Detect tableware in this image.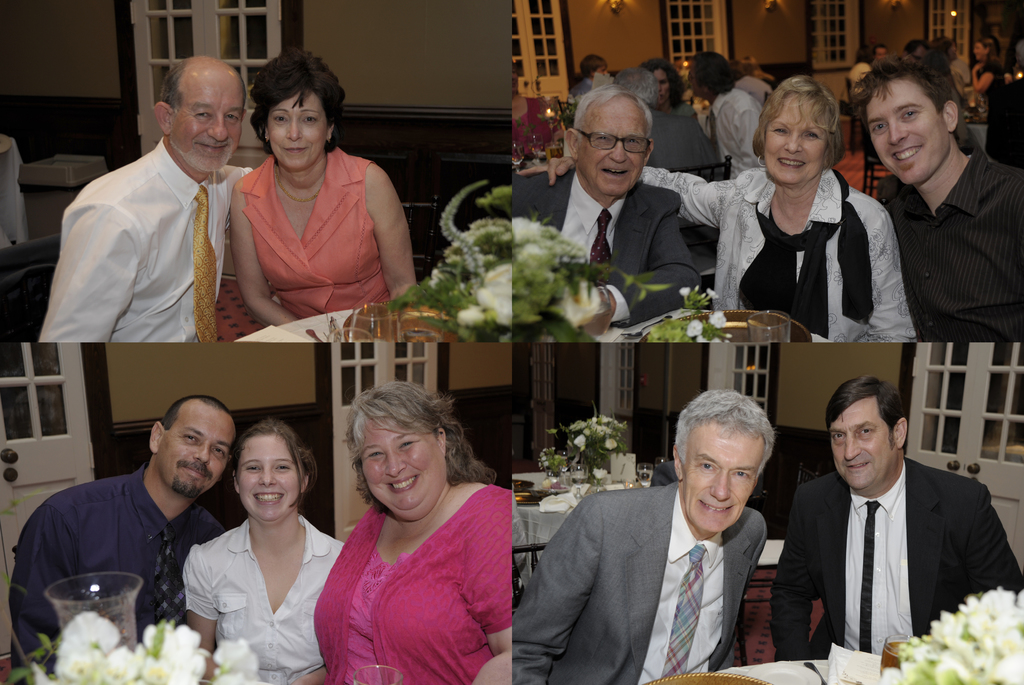
Detection: [x1=354, y1=661, x2=403, y2=684].
